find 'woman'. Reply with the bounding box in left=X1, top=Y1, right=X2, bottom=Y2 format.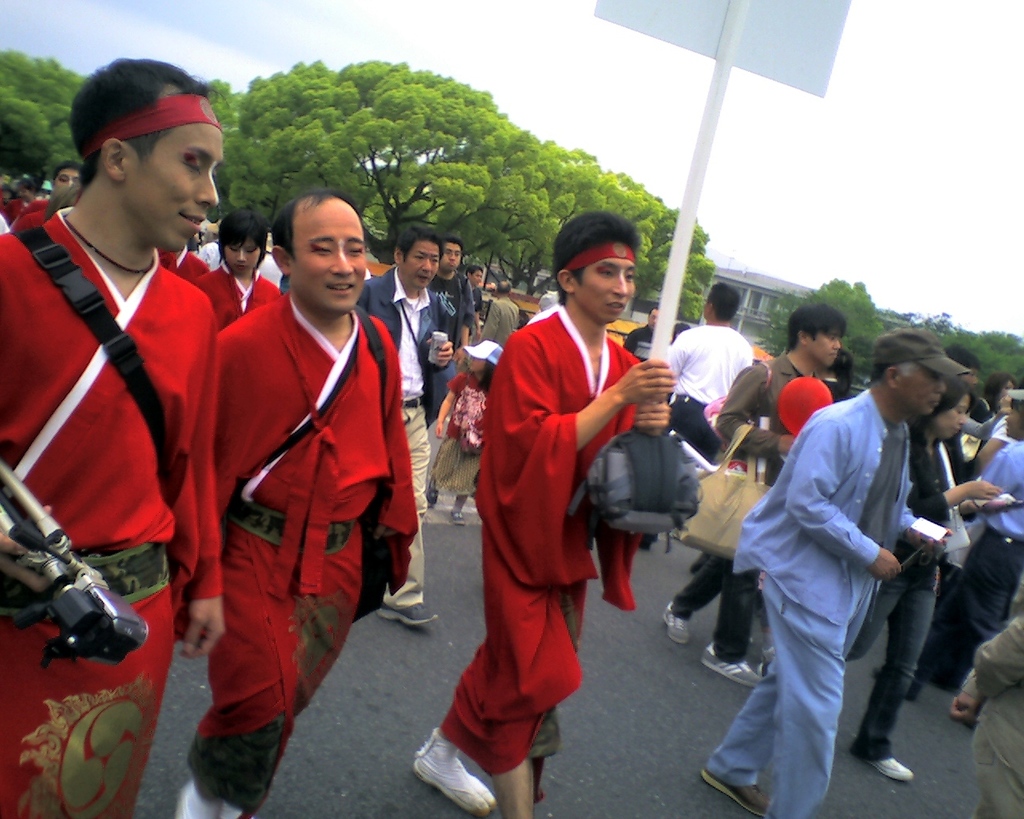
left=837, top=382, right=1012, bottom=787.
